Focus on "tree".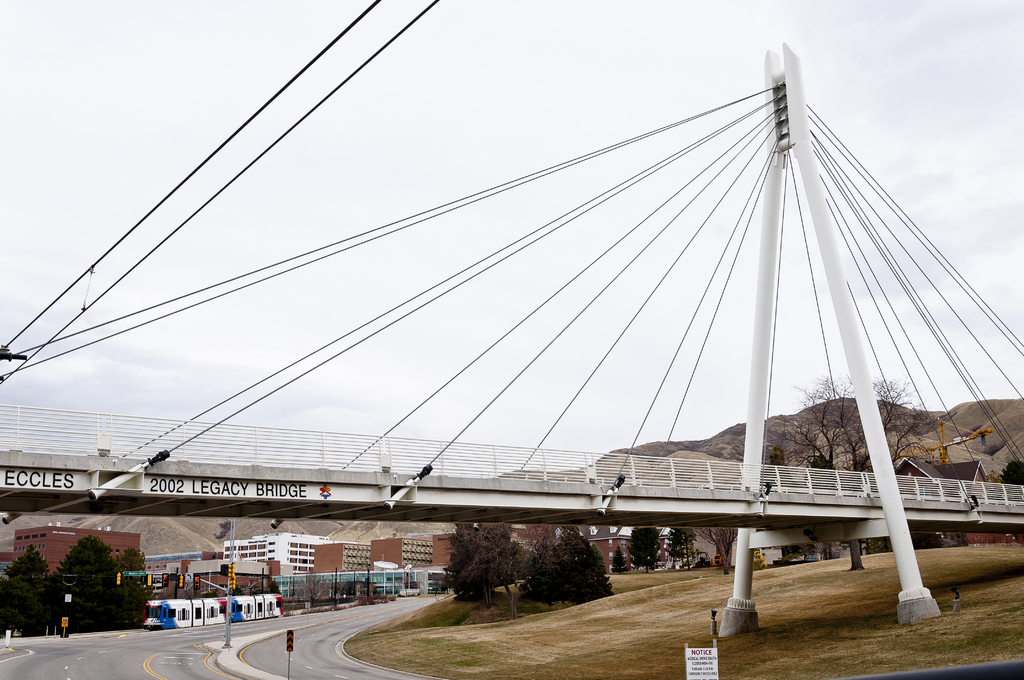
Focused at bbox=(111, 546, 147, 624).
